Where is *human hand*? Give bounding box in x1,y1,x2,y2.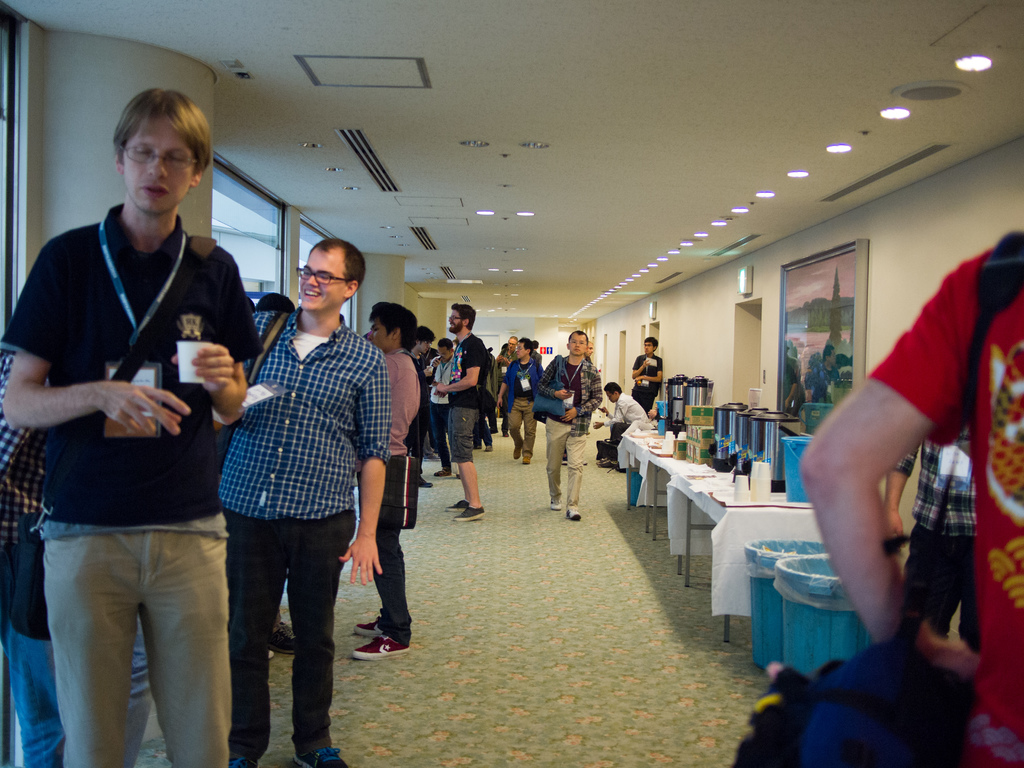
556,406,576,426.
